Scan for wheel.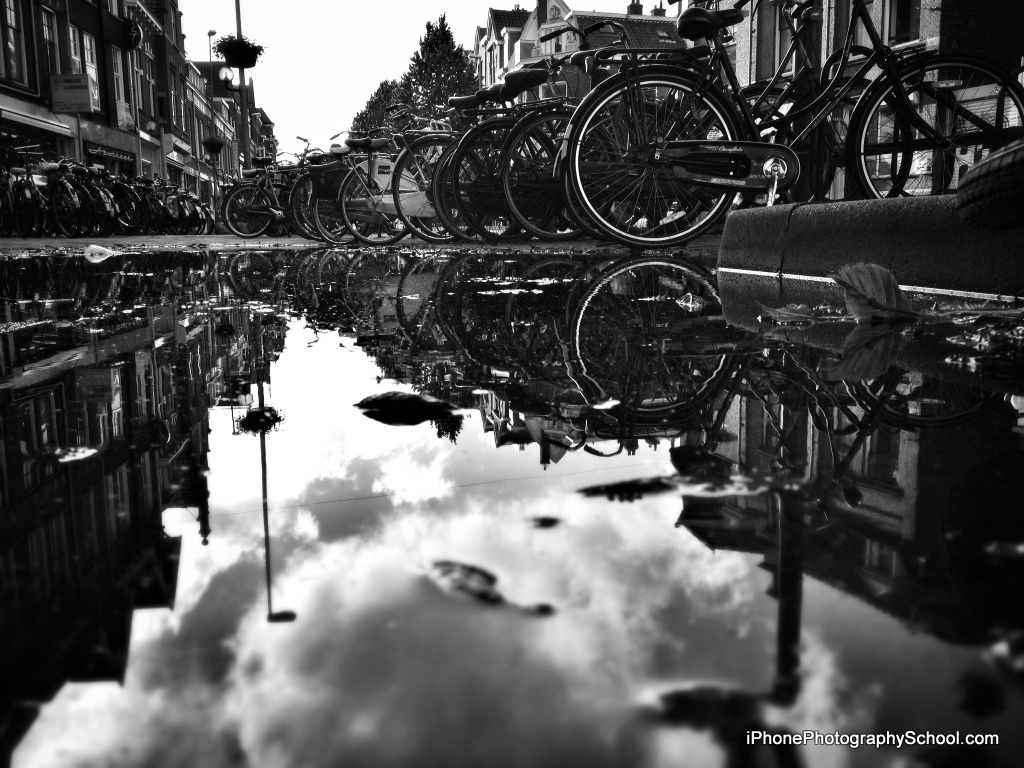
Scan result: (387,132,446,241).
